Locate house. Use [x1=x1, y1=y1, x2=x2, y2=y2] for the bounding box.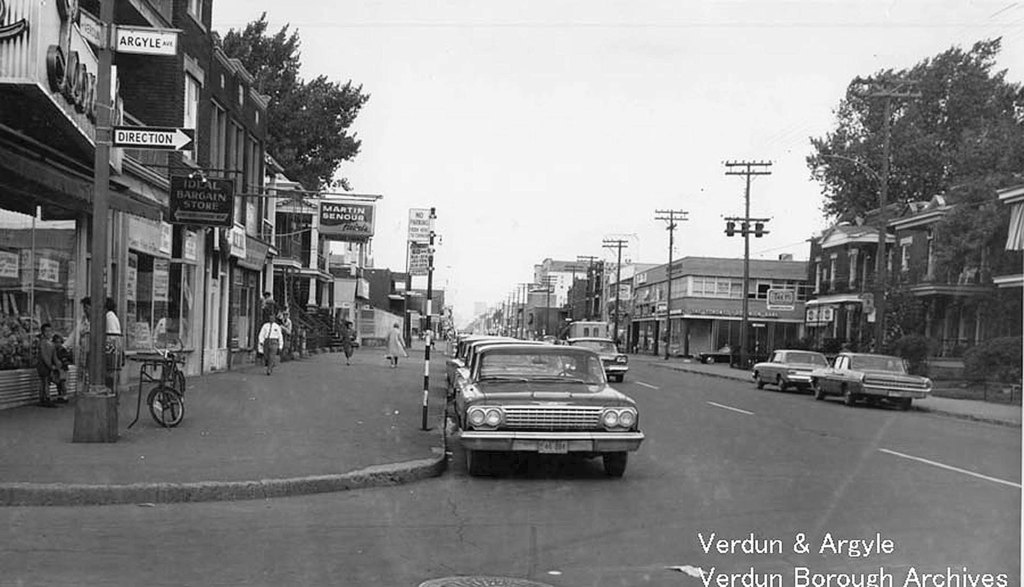
[x1=364, y1=268, x2=412, y2=351].
